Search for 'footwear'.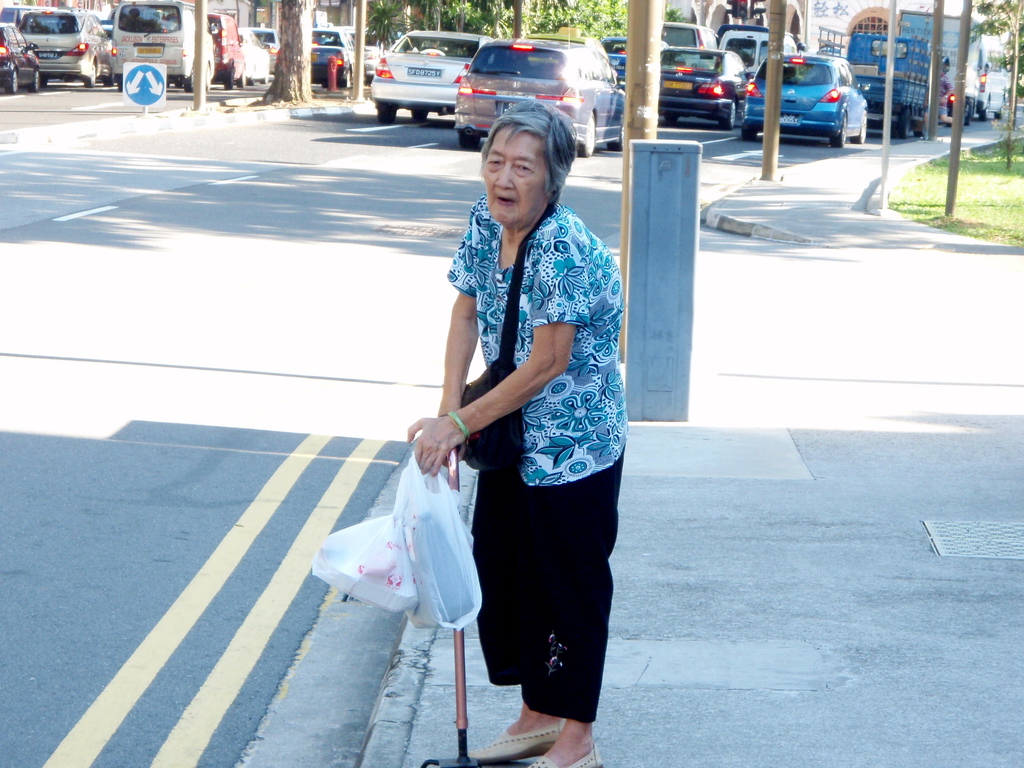
Found at detection(466, 725, 566, 765).
